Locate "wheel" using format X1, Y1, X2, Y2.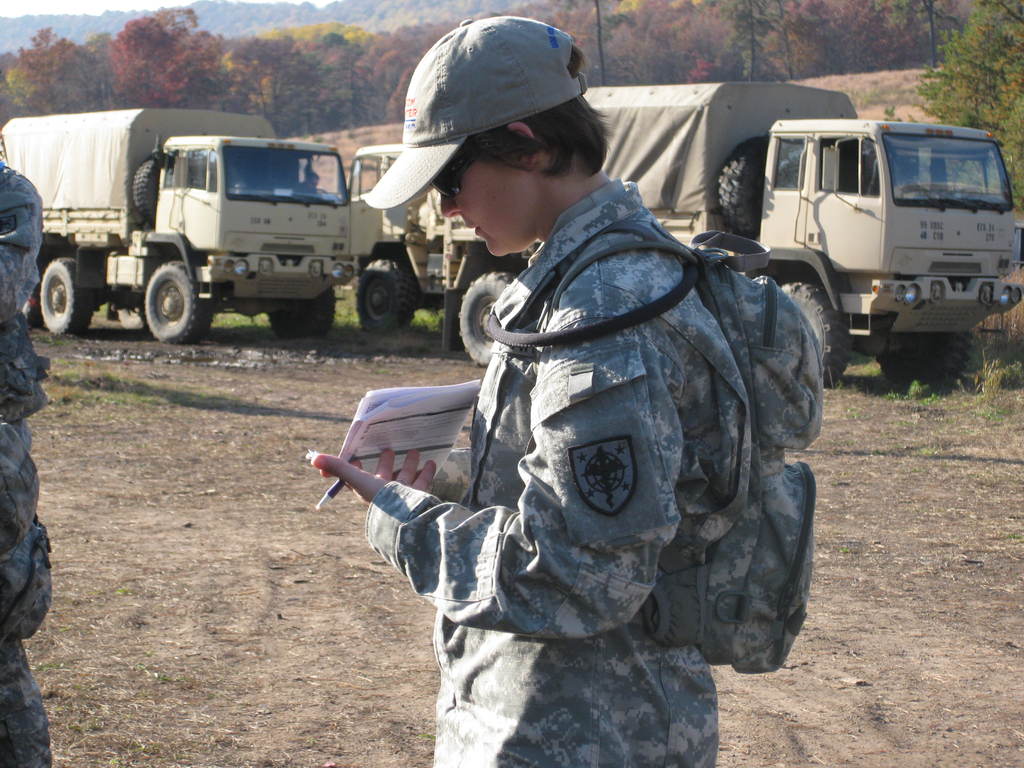
718, 137, 769, 237.
